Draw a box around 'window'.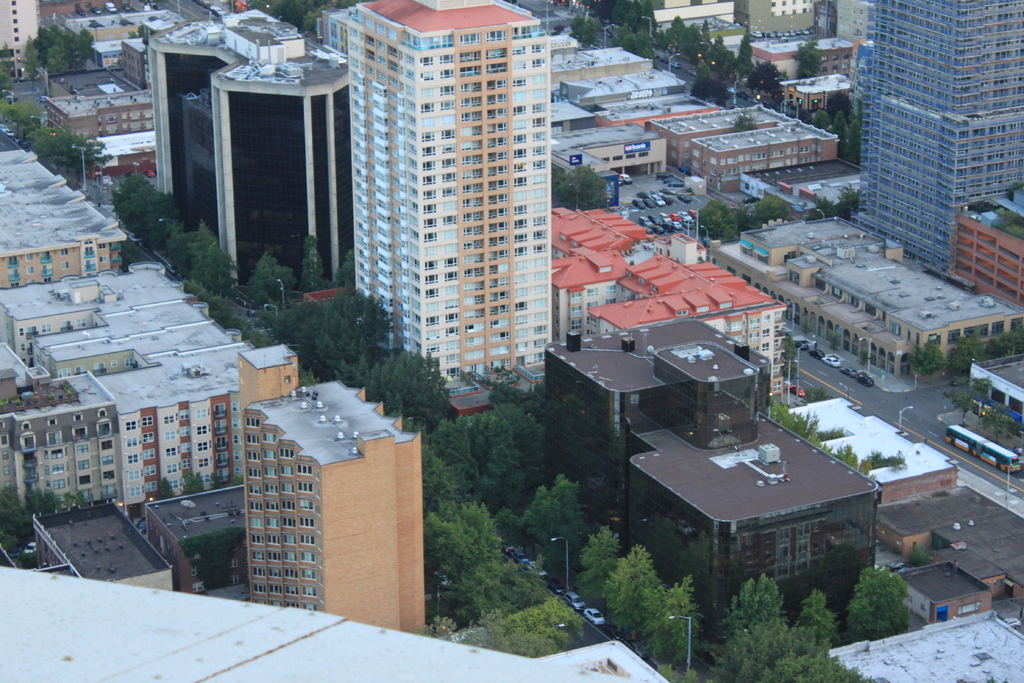
421,90,434,99.
